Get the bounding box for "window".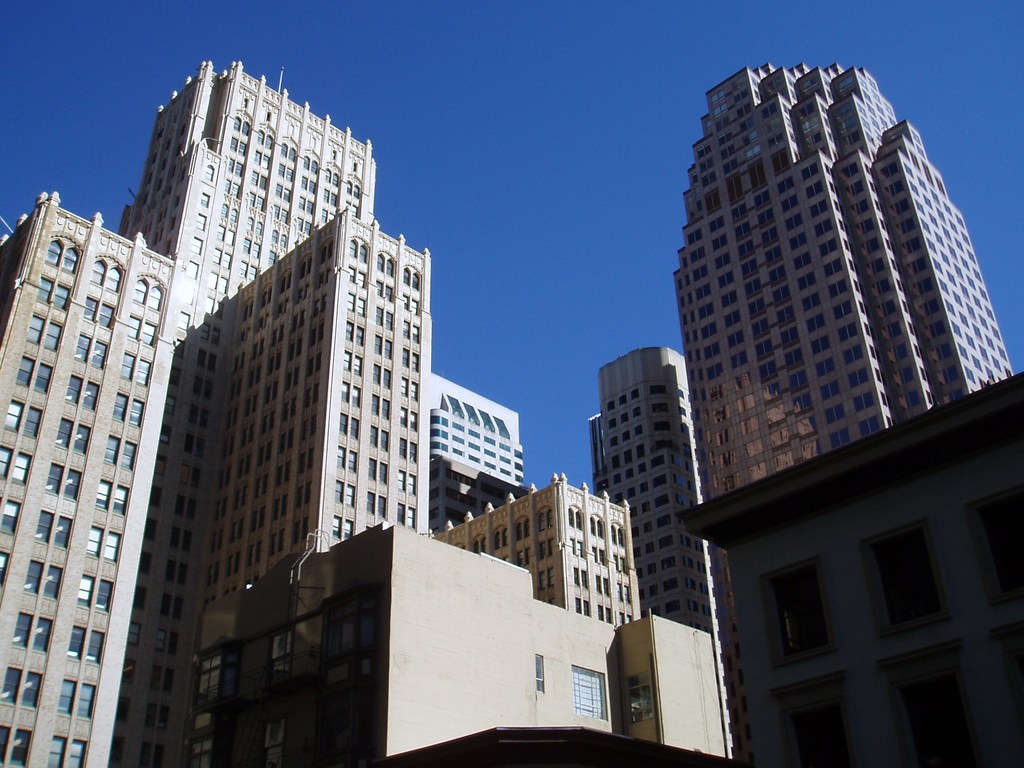
(x1=70, y1=333, x2=95, y2=359).
